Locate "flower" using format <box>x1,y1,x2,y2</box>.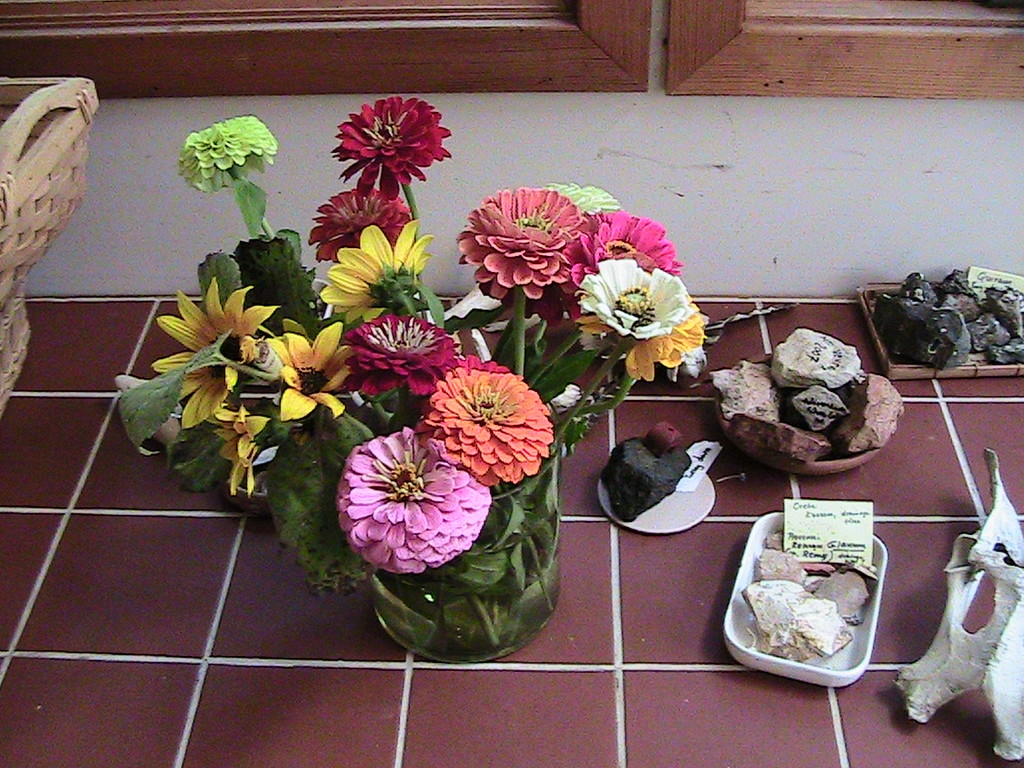
<box>566,205,679,306</box>.
